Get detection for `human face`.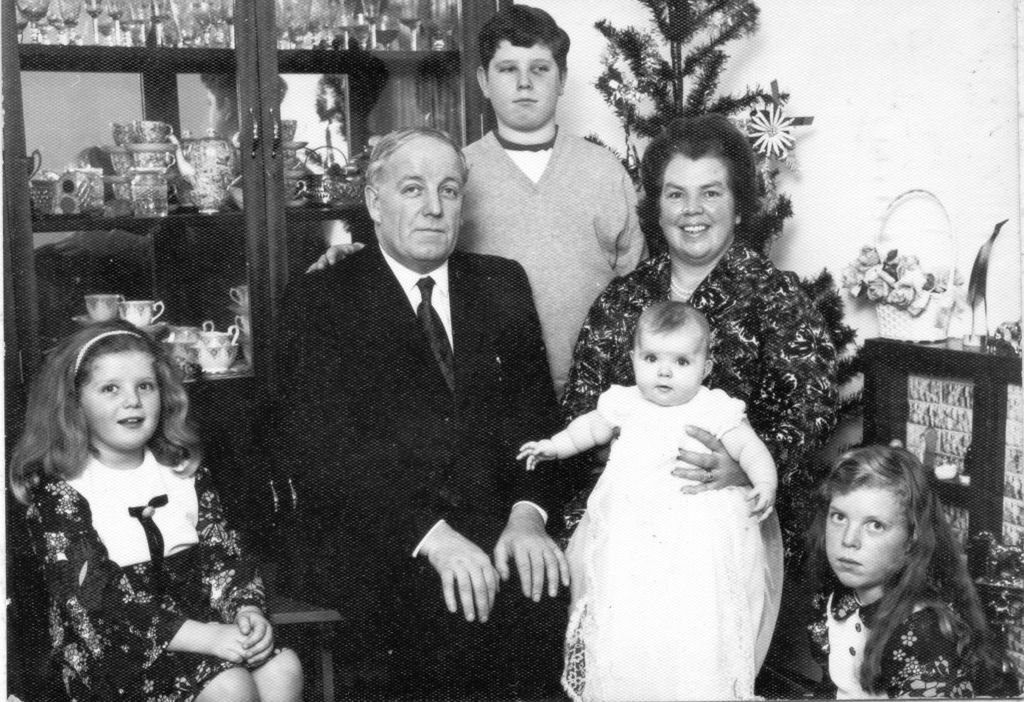
Detection: <bbox>637, 326, 708, 408</bbox>.
